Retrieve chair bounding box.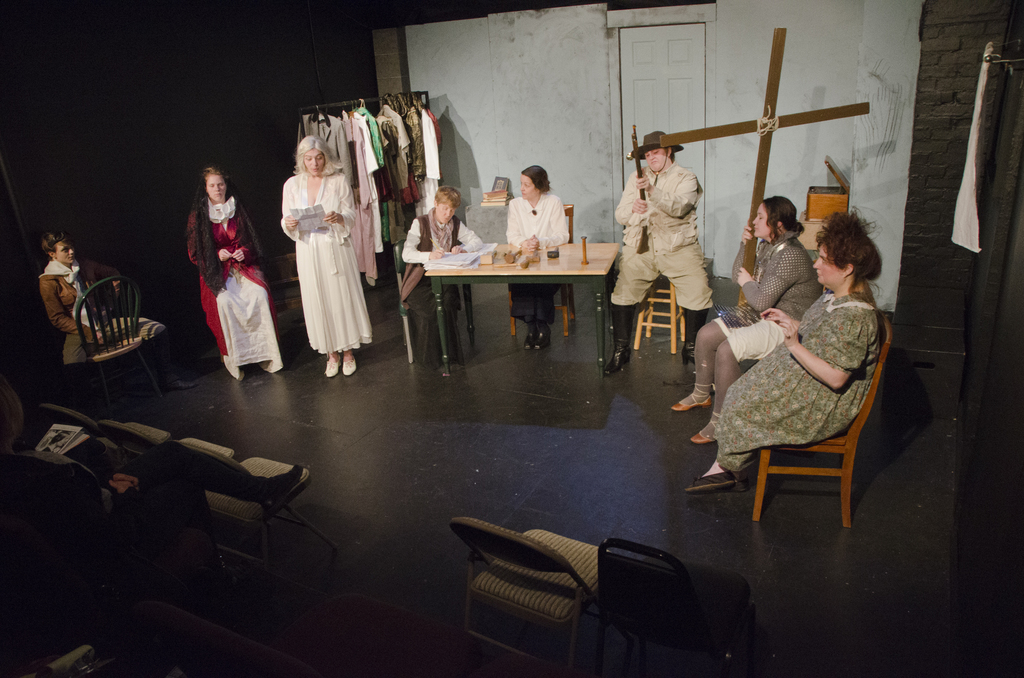
Bounding box: x1=598, y1=540, x2=761, y2=677.
